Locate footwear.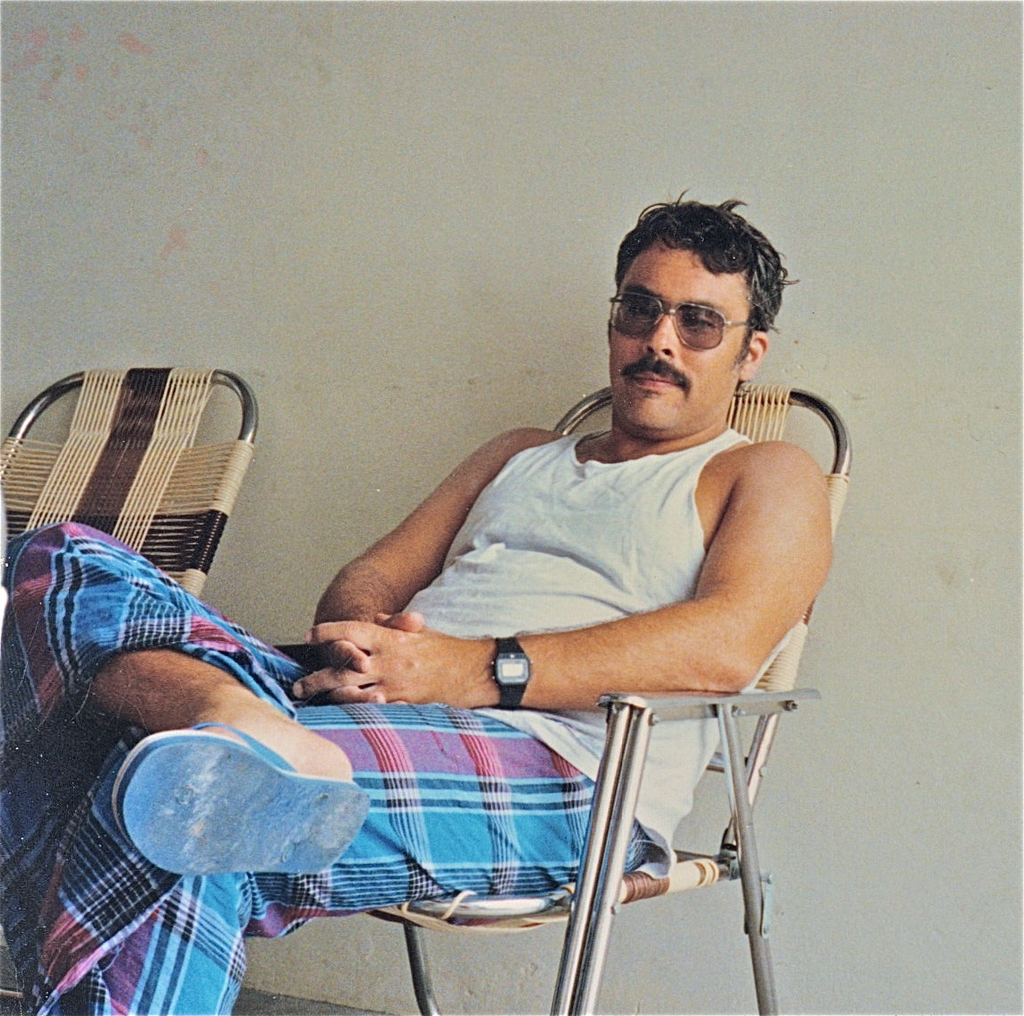
Bounding box: (111, 729, 370, 875).
